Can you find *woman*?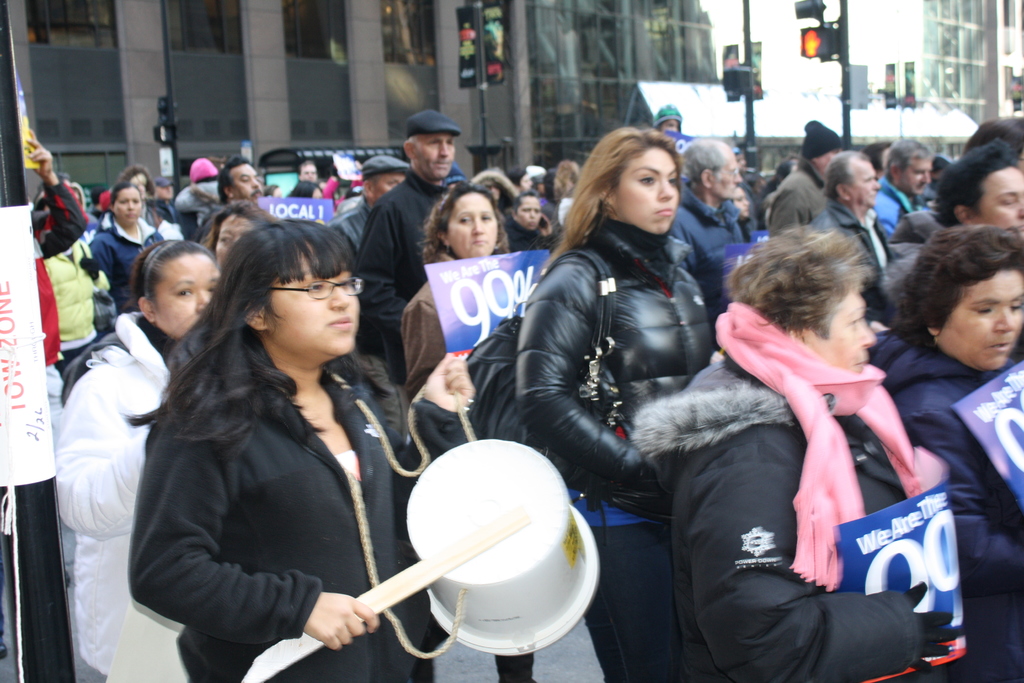
Yes, bounding box: BBox(134, 219, 479, 682).
